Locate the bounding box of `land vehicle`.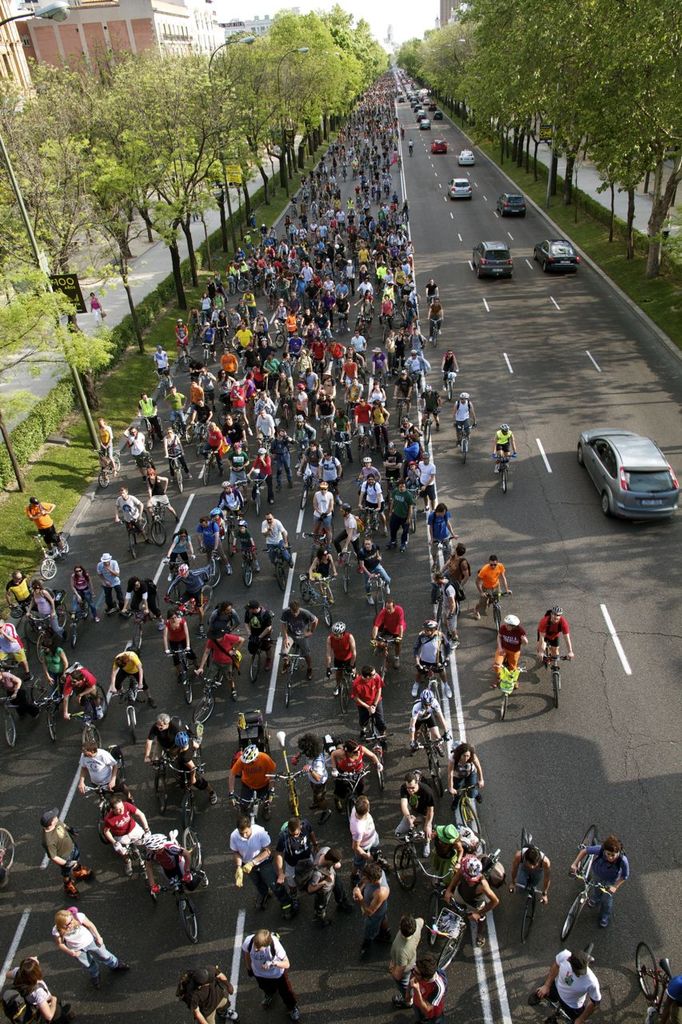
Bounding box: (242, 531, 255, 591).
